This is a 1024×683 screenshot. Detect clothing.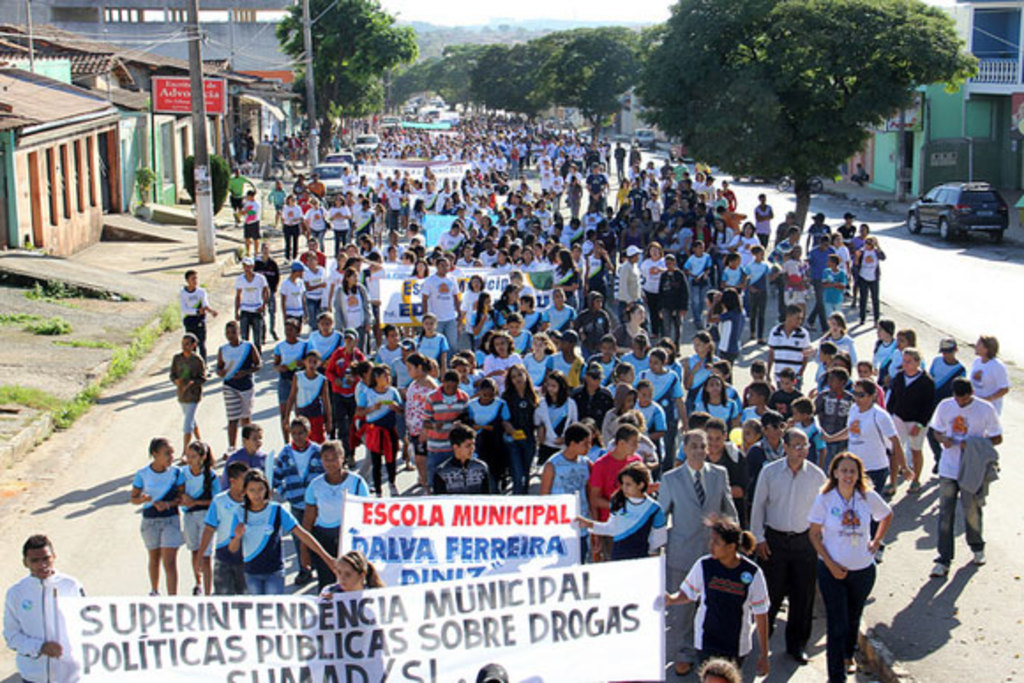
(533,397,581,457).
